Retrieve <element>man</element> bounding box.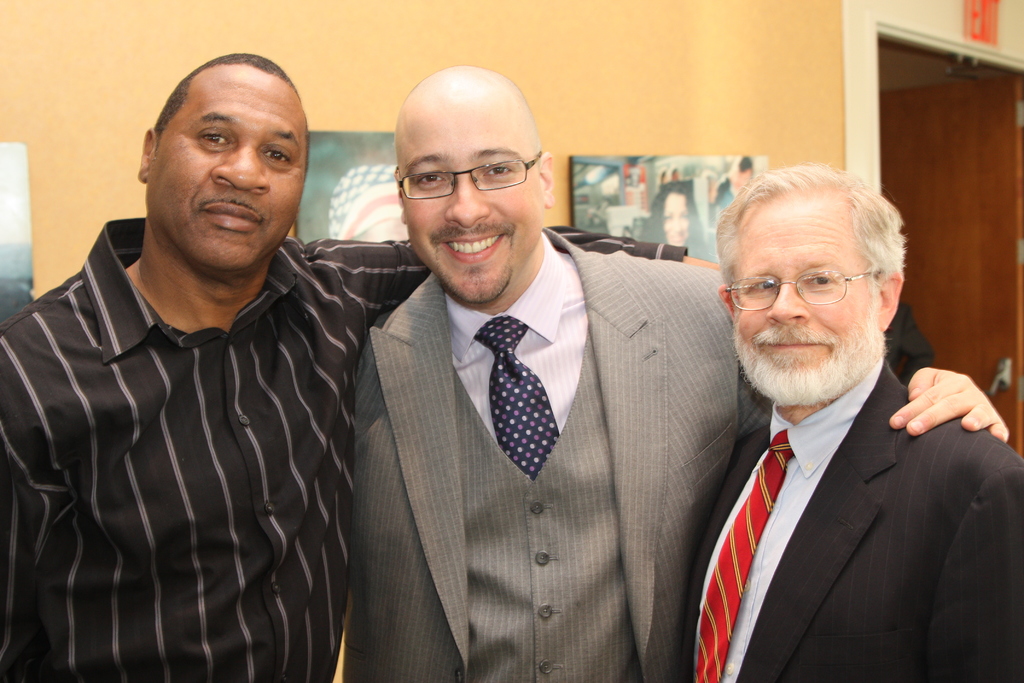
Bounding box: box(664, 162, 1023, 680).
